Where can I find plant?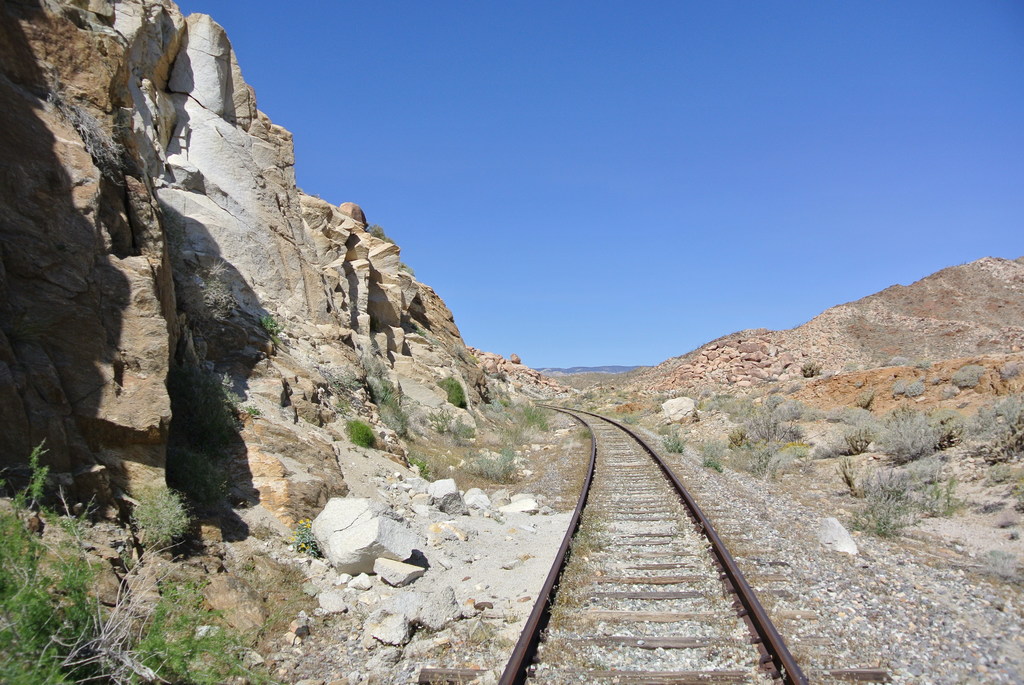
You can find it at BBox(2, 445, 326, 682).
